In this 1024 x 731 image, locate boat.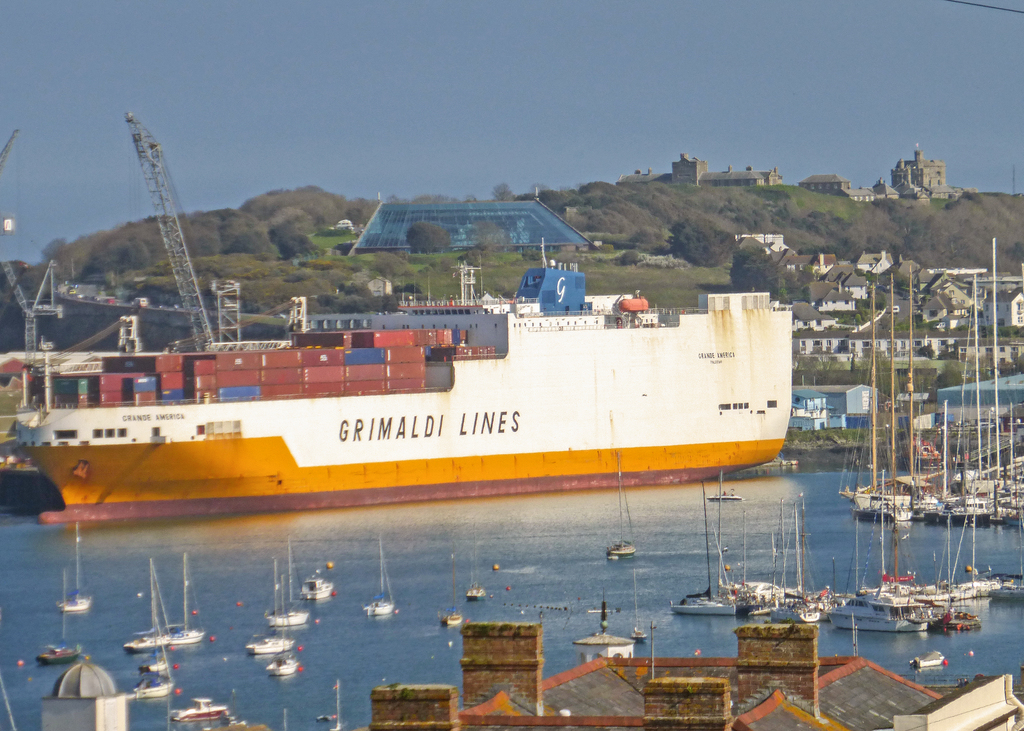
Bounding box: box=[239, 620, 297, 663].
